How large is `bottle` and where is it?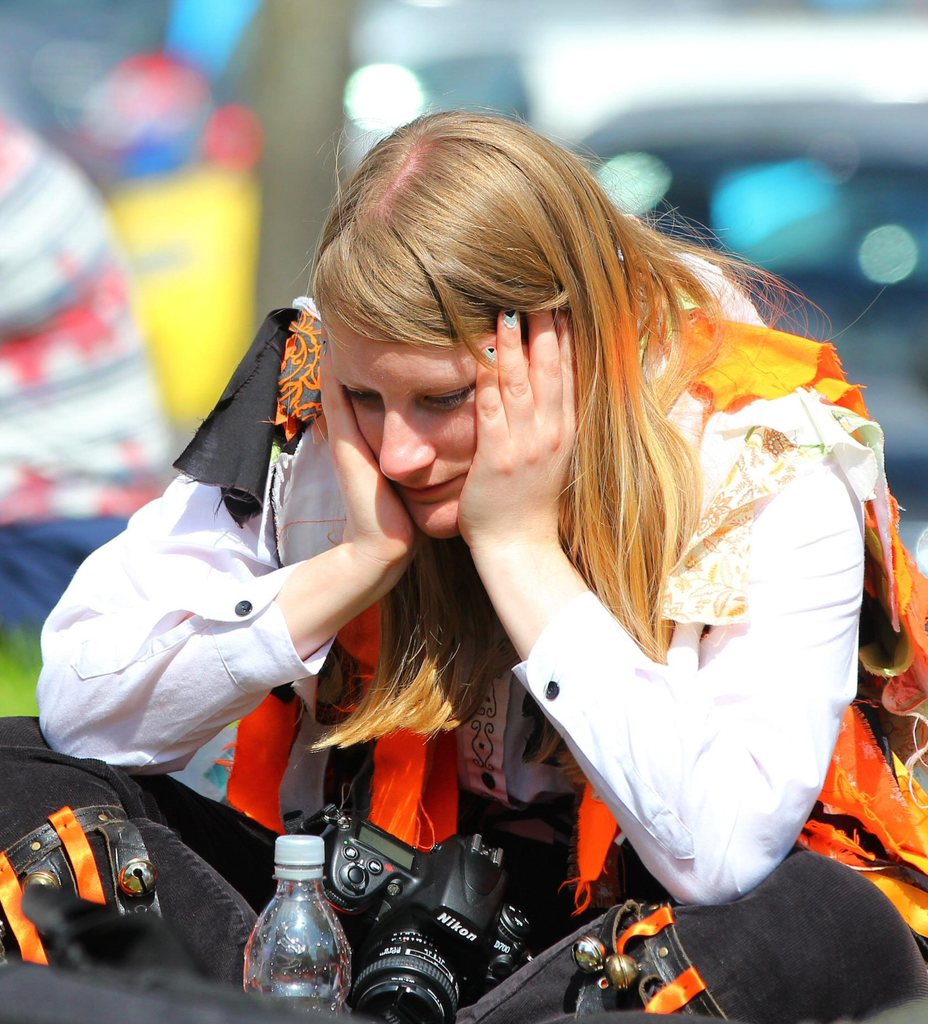
Bounding box: [239,841,360,1011].
